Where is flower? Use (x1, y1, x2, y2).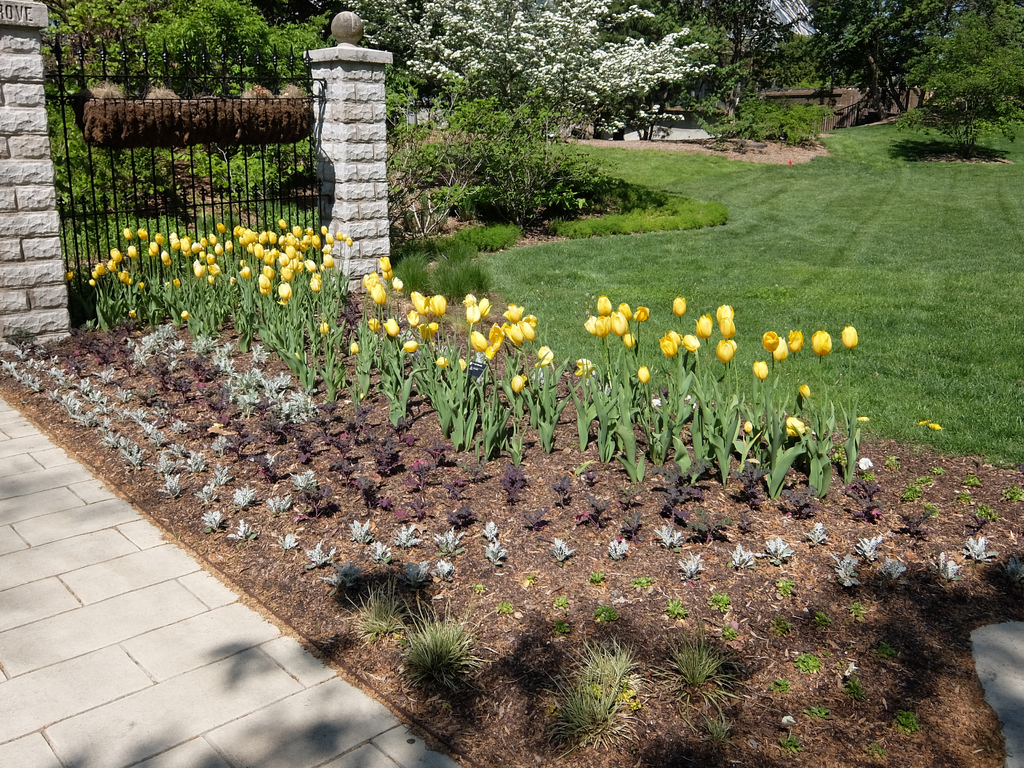
(743, 420, 753, 432).
